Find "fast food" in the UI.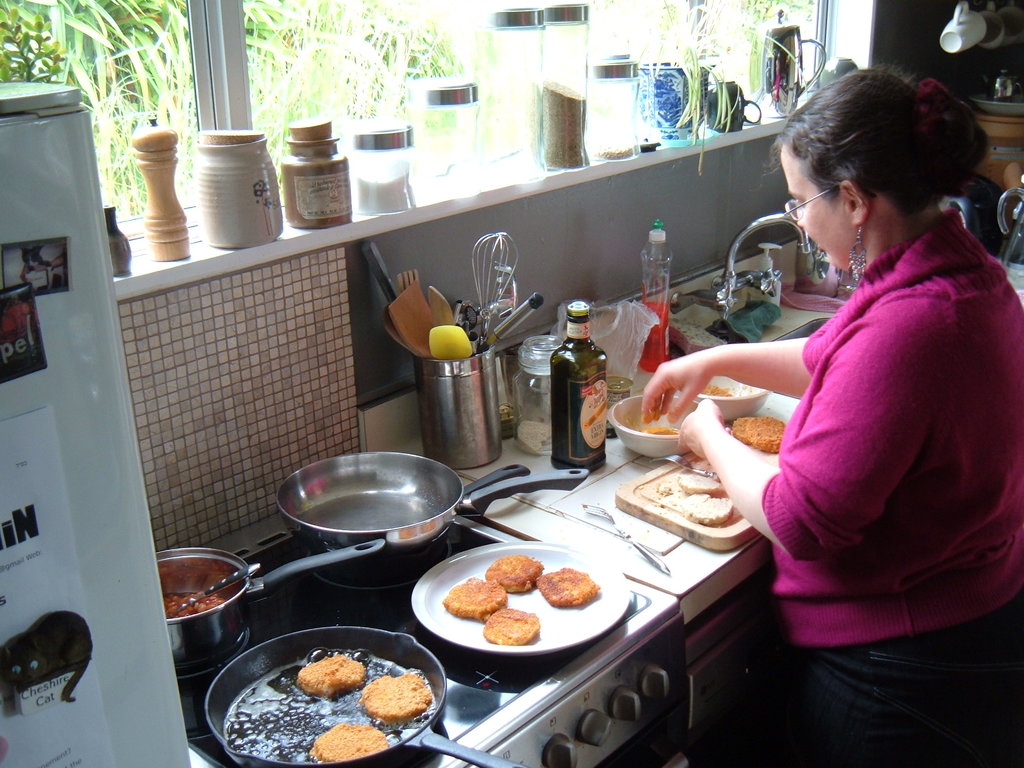
UI element at x1=313 y1=723 x2=392 y2=764.
